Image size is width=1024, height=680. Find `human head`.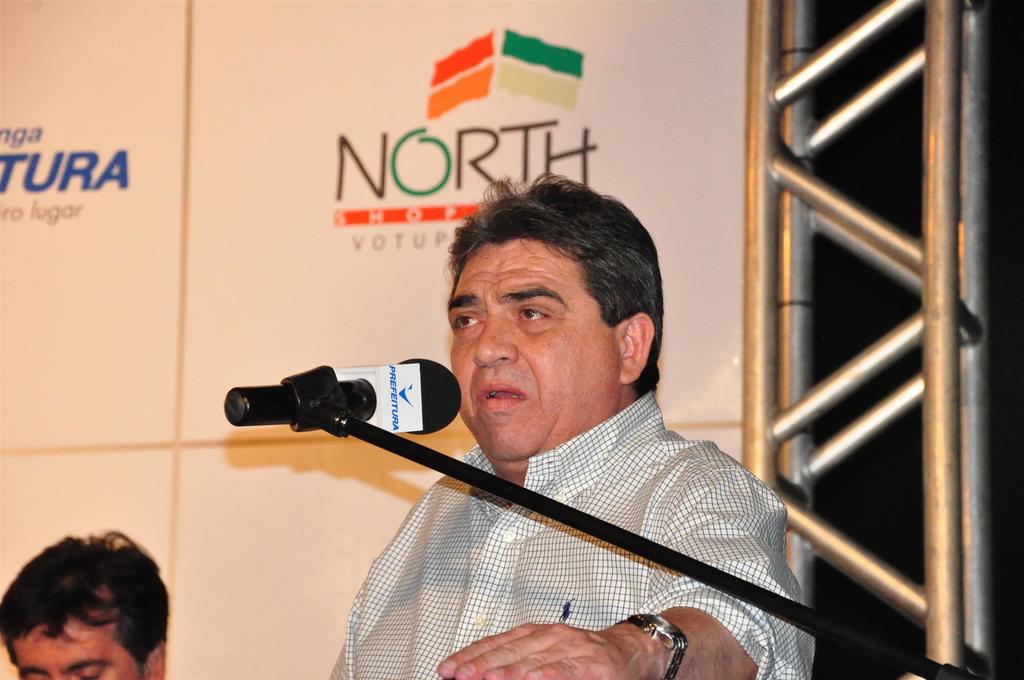
detection(0, 528, 173, 679).
